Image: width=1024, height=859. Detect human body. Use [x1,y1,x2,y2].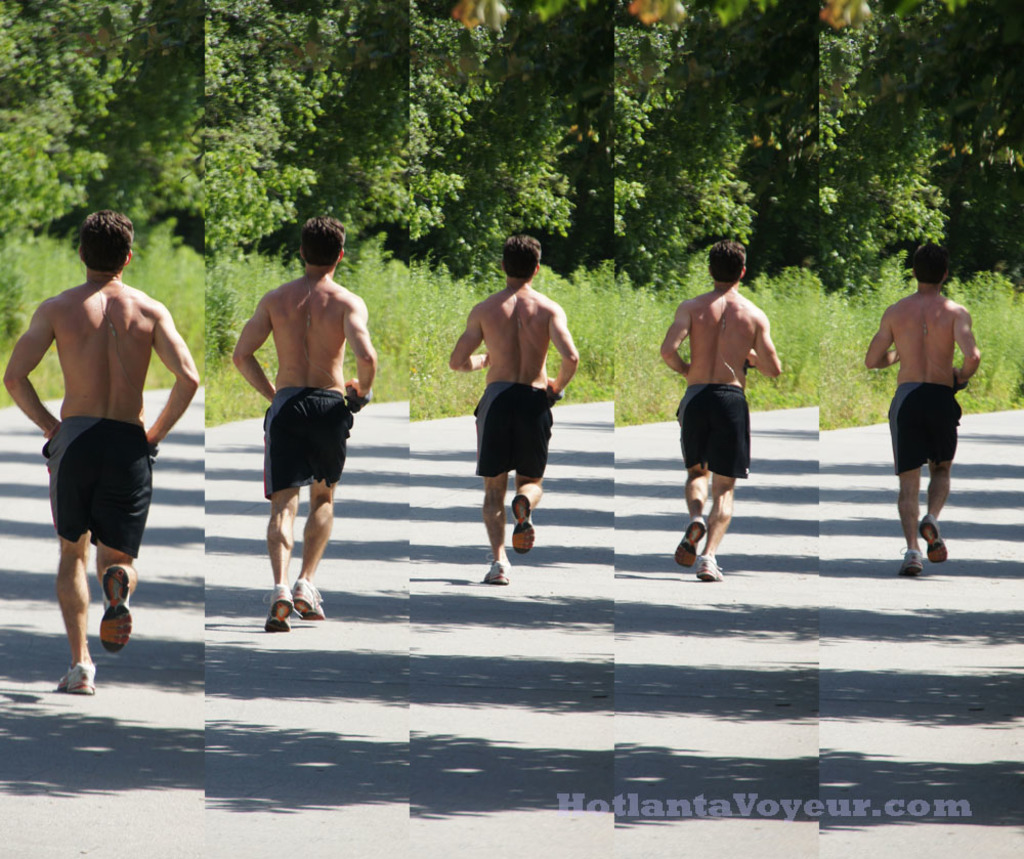
[660,282,783,581].
